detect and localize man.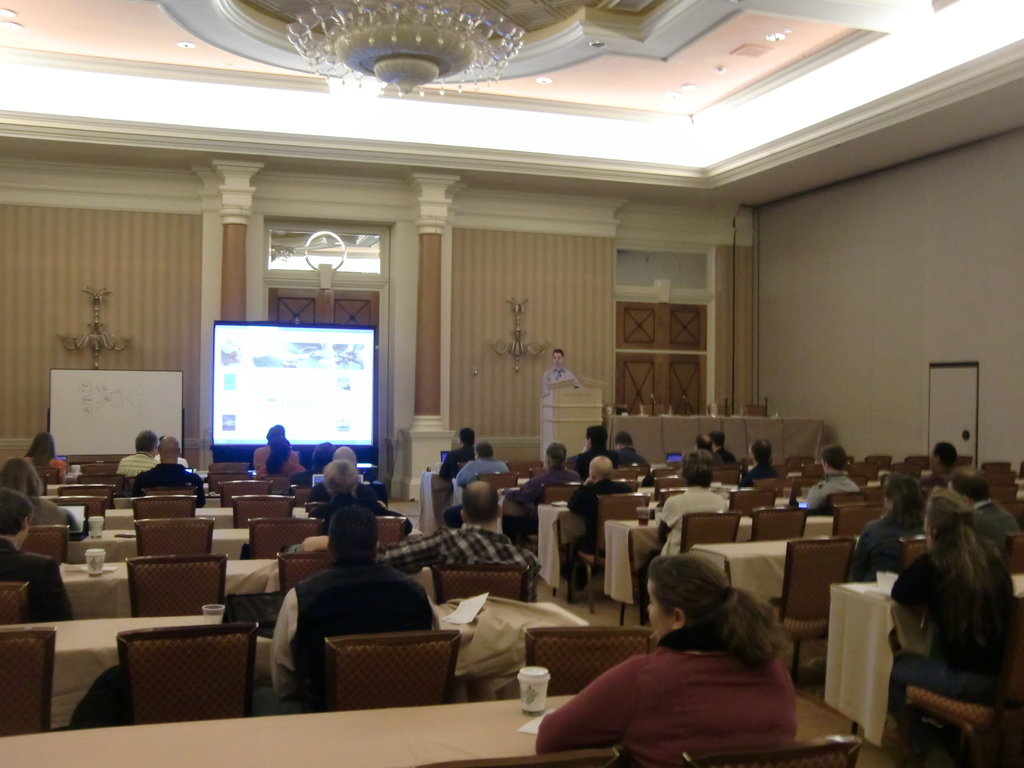
Localized at 572/426/618/483.
